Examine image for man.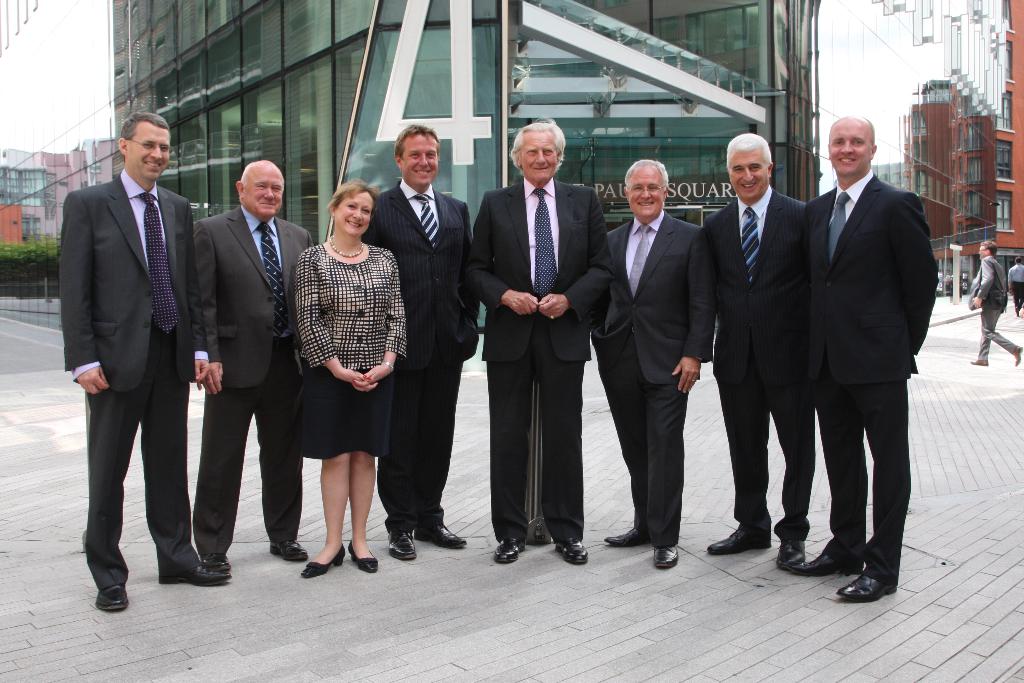
Examination result: 970, 236, 1023, 367.
